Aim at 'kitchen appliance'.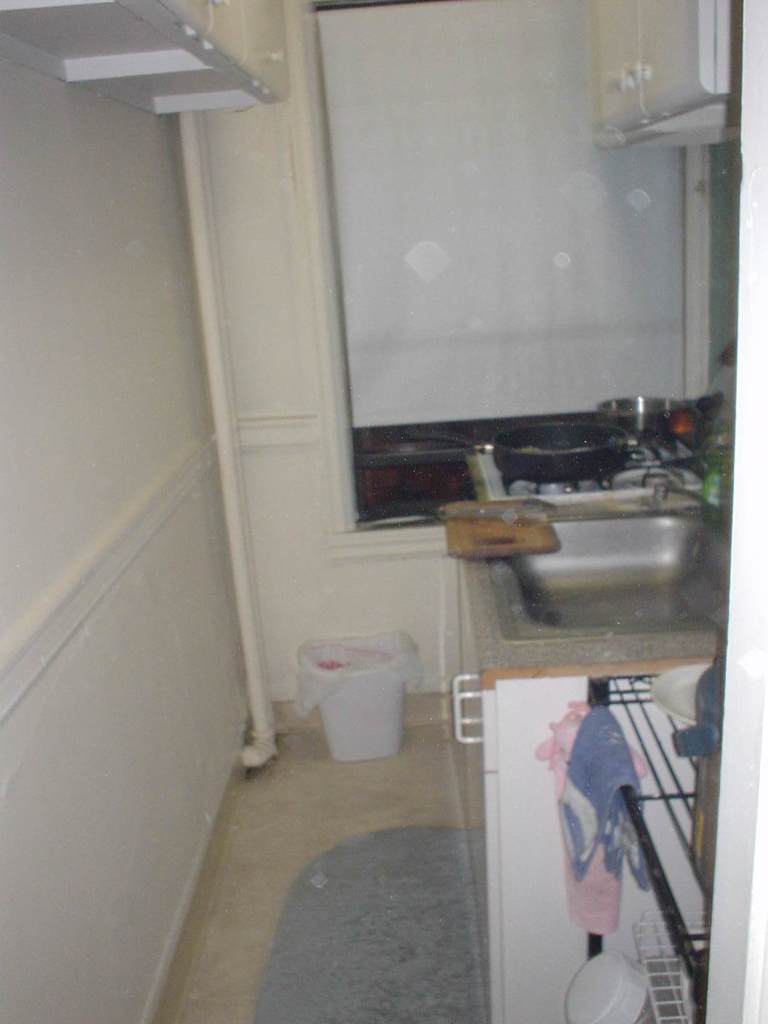
Aimed at [563, 939, 645, 1023].
